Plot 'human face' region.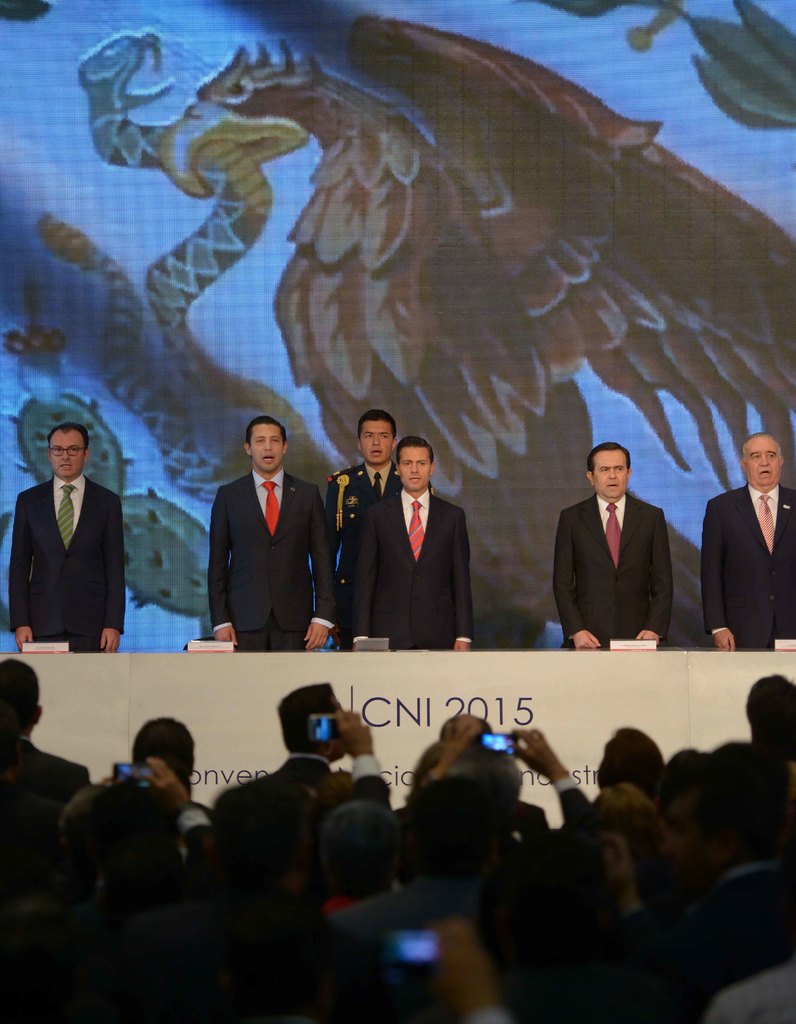
Plotted at [667,791,723,889].
